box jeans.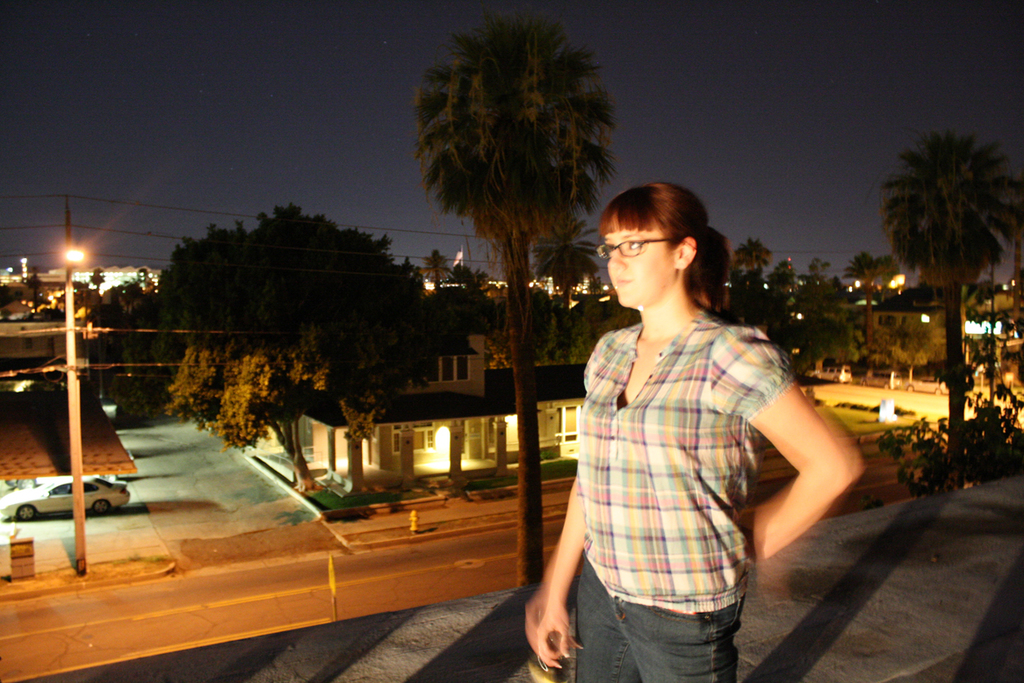
<region>580, 578, 768, 673</region>.
